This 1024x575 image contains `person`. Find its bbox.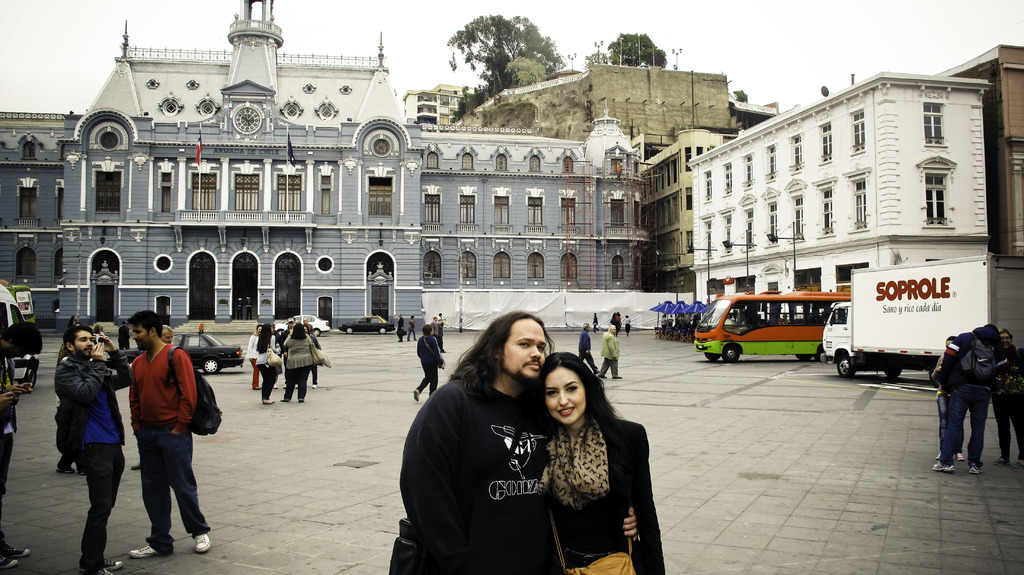
931, 328, 1002, 478.
